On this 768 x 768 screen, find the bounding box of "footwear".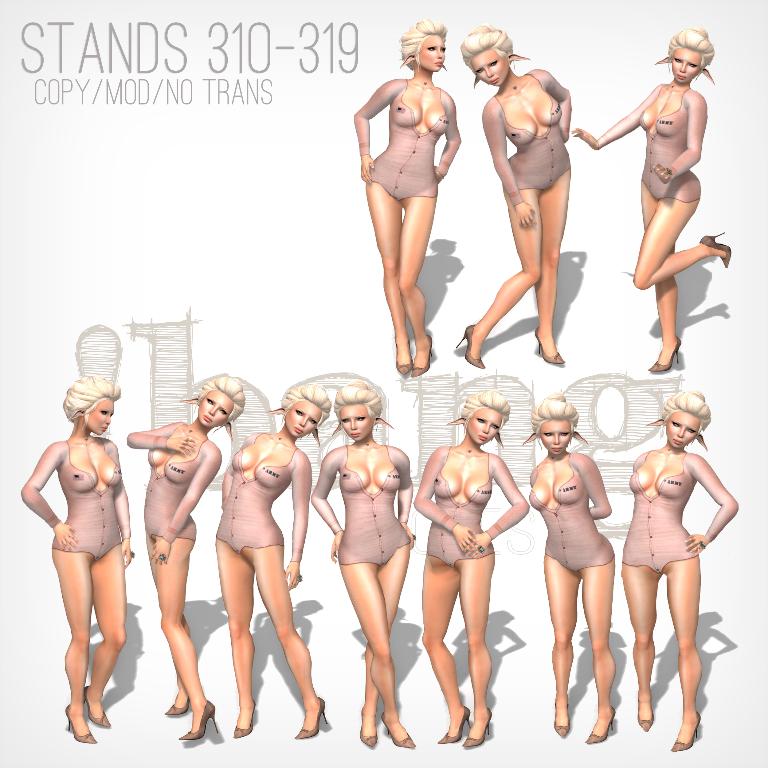
Bounding box: <bbox>669, 707, 699, 750</bbox>.
